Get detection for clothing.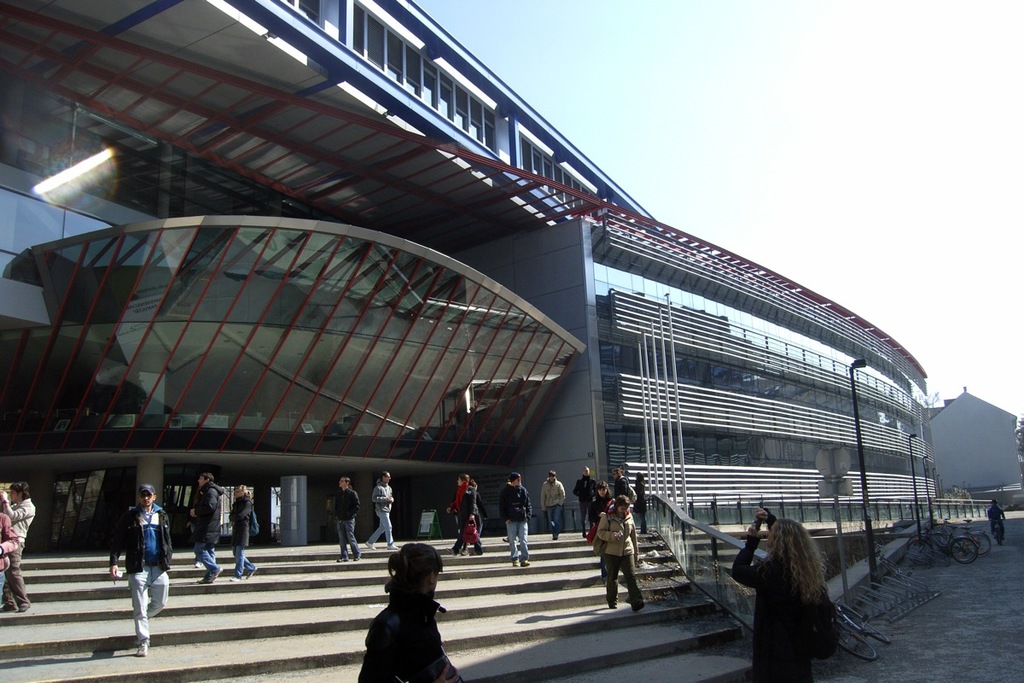
Detection: pyautogui.locateOnScreen(0, 511, 20, 563).
